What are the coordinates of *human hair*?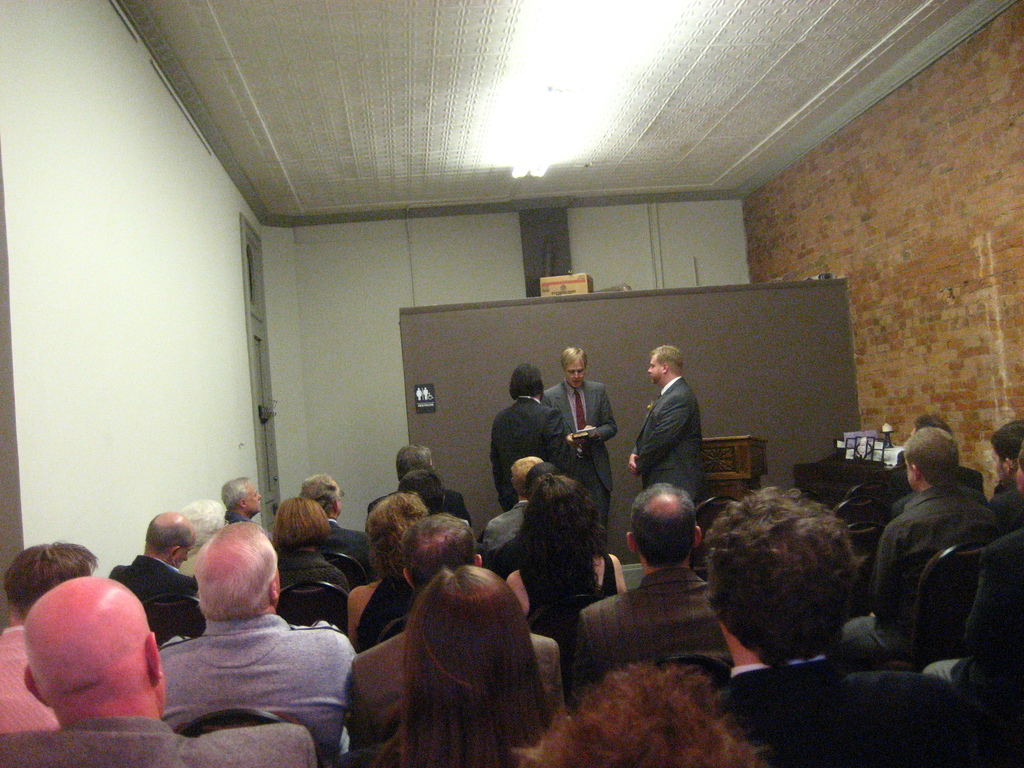
left=914, top=415, right=954, bottom=436.
